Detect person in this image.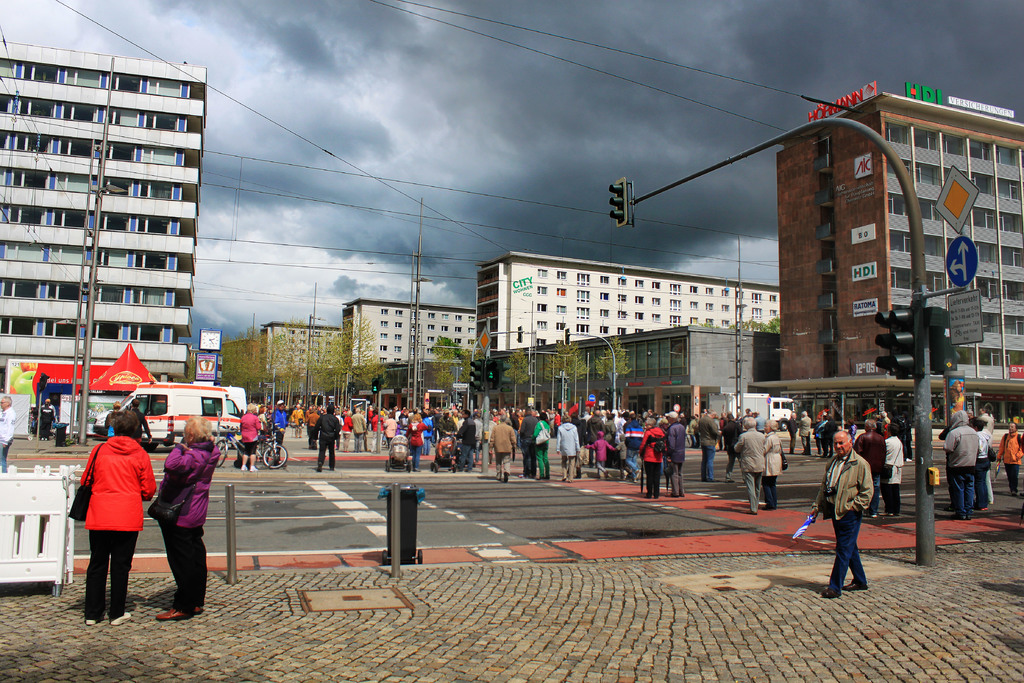
Detection: x1=735 y1=419 x2=765 y2=513.
